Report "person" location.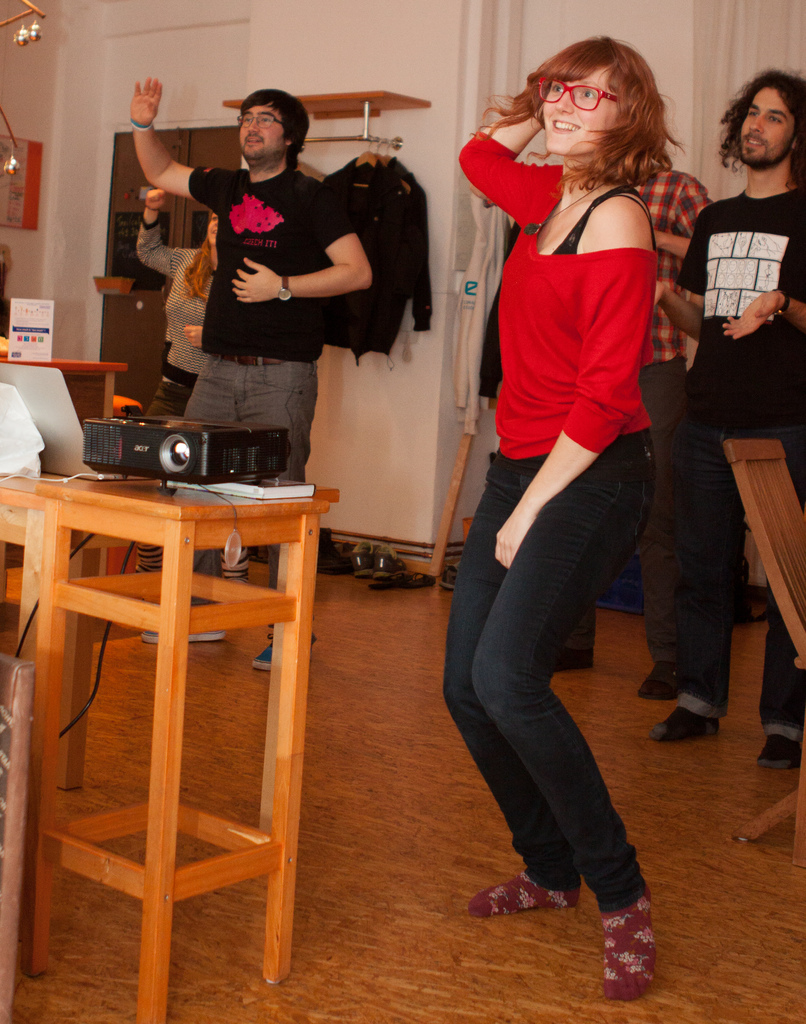
Report: <box>561,129,702,671</box>.
